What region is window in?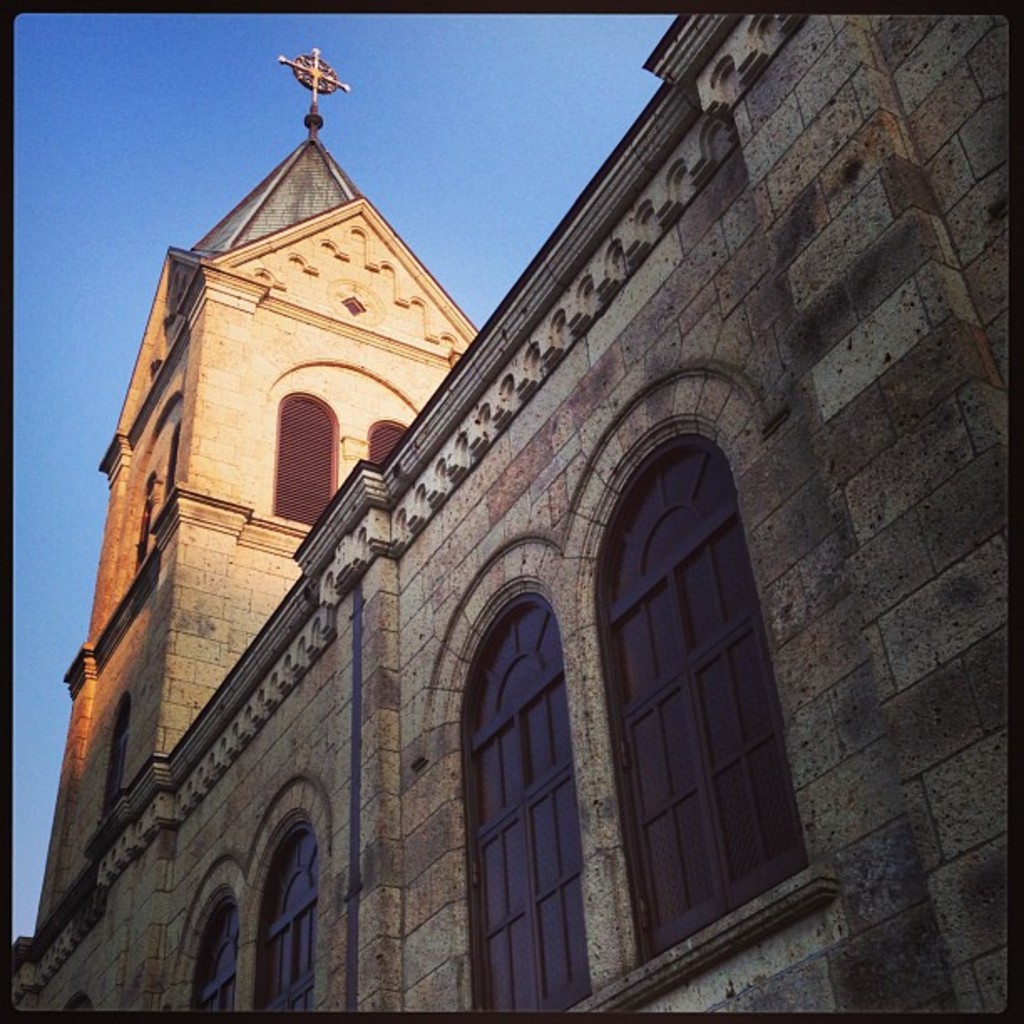
[457, 602, 589, 1016].
